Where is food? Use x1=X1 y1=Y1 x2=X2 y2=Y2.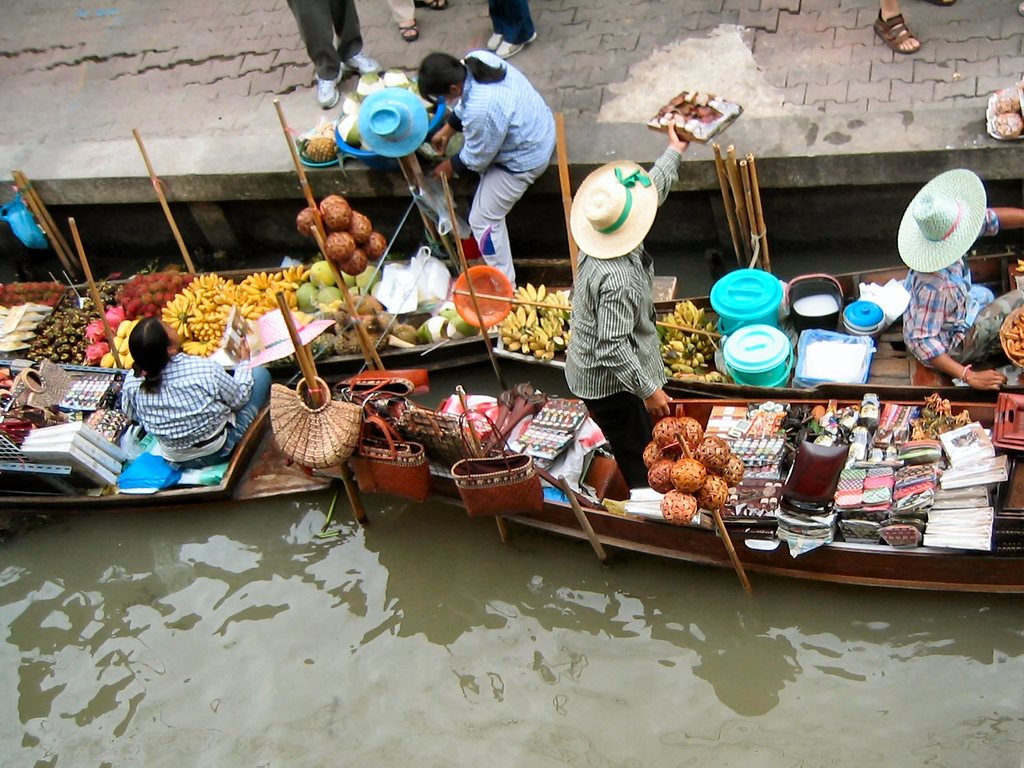
x1=493 y1=282 x2=573 y2=369.
